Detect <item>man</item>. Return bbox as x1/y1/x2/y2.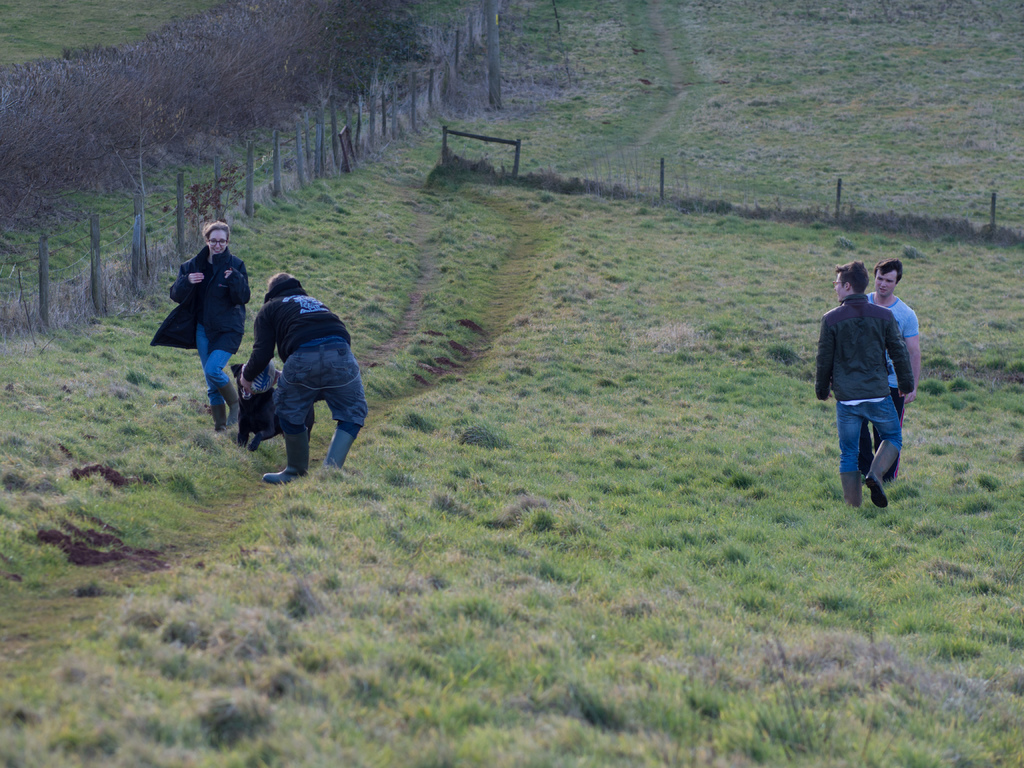
242/273/369/485.
